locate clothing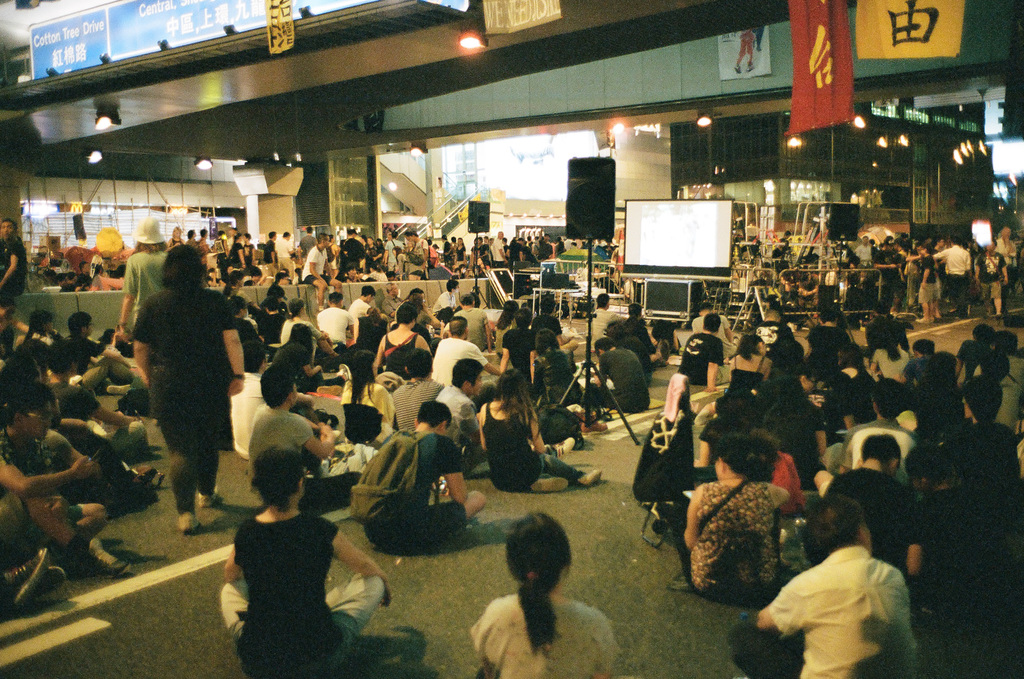
bbox=[500, 325, 537, 373]
